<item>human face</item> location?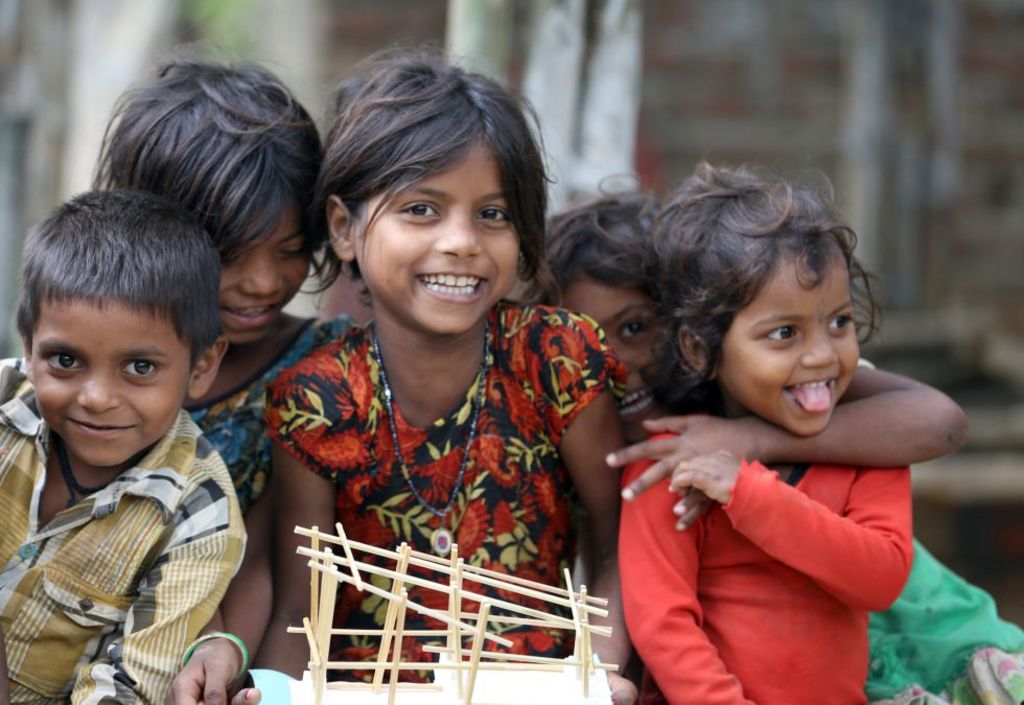
BBox(715, 252, 858, 437)
